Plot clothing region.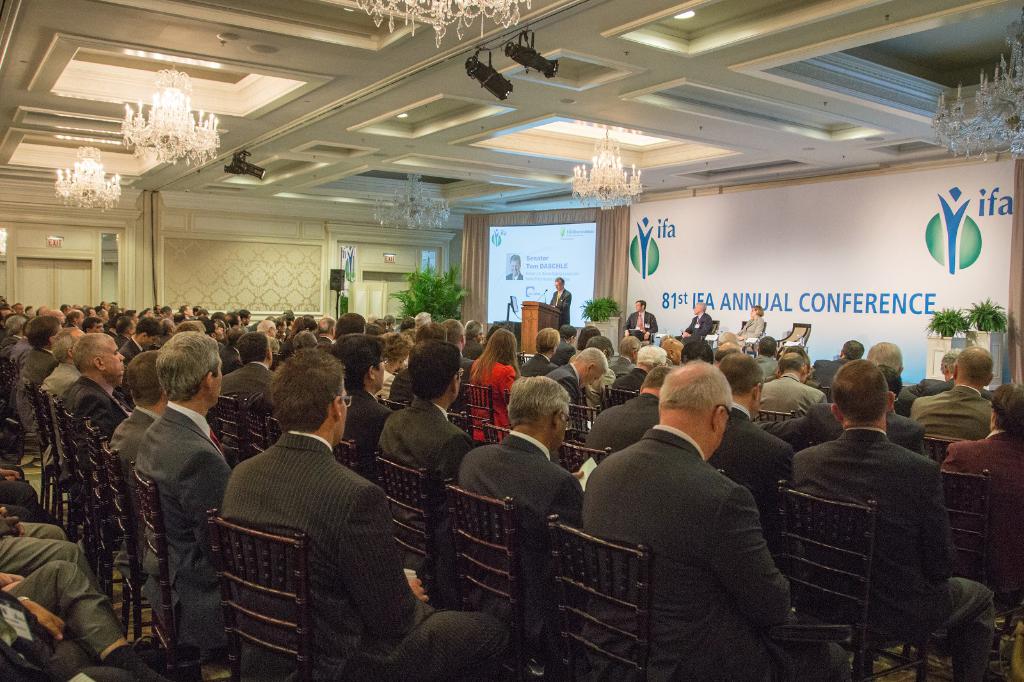
Plotted at pyautogui.locateOnScreen(464, 360, 513, 440).
